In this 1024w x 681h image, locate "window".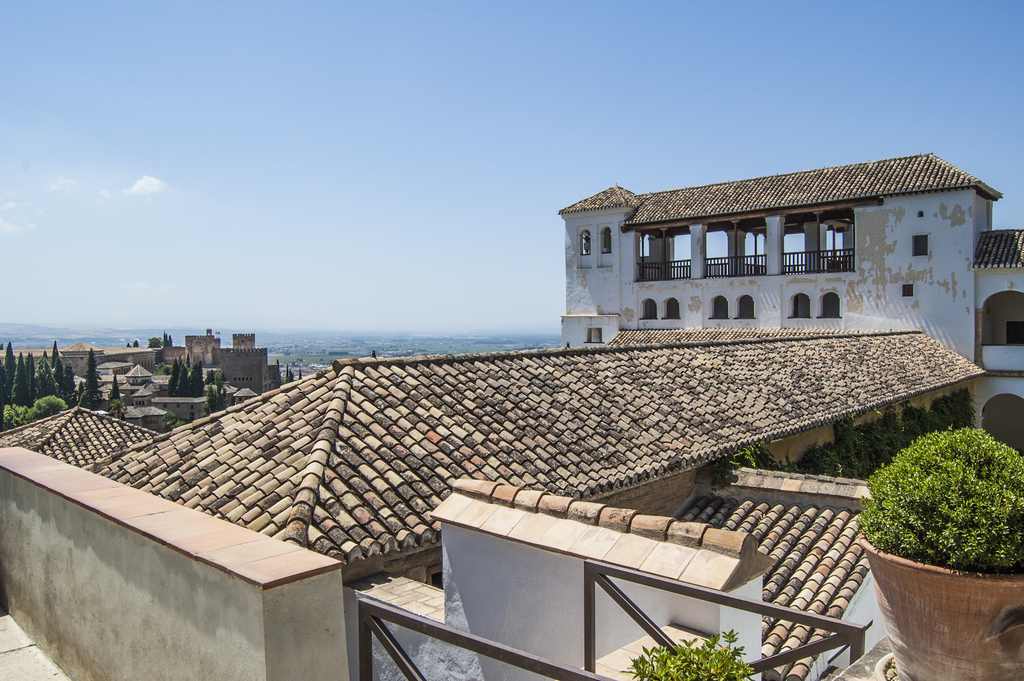
Bounding box: l=788, t=293, r=810, b=320.
